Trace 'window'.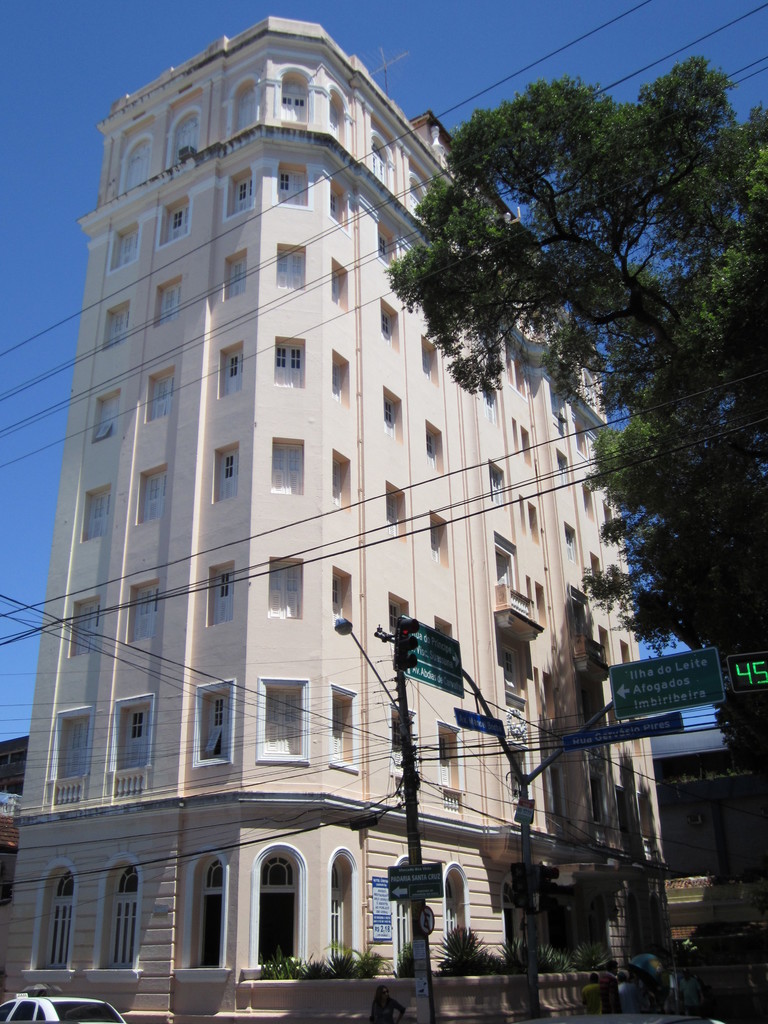
Traced to box(331, 192, 345, 218).
